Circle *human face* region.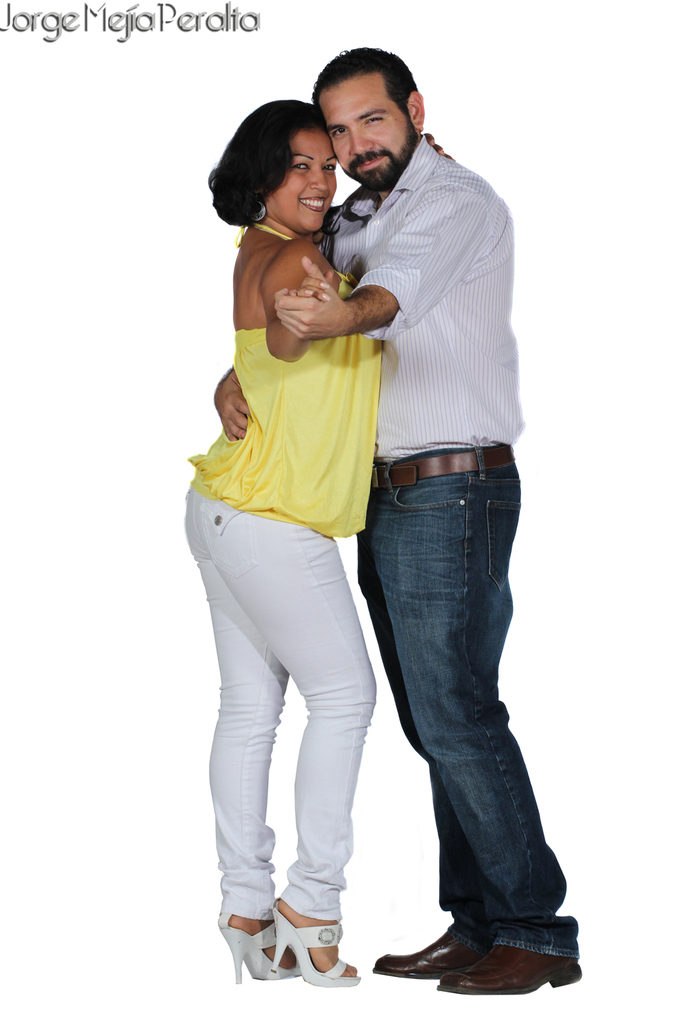
Region: bbox(320, 76, 421, 205).
